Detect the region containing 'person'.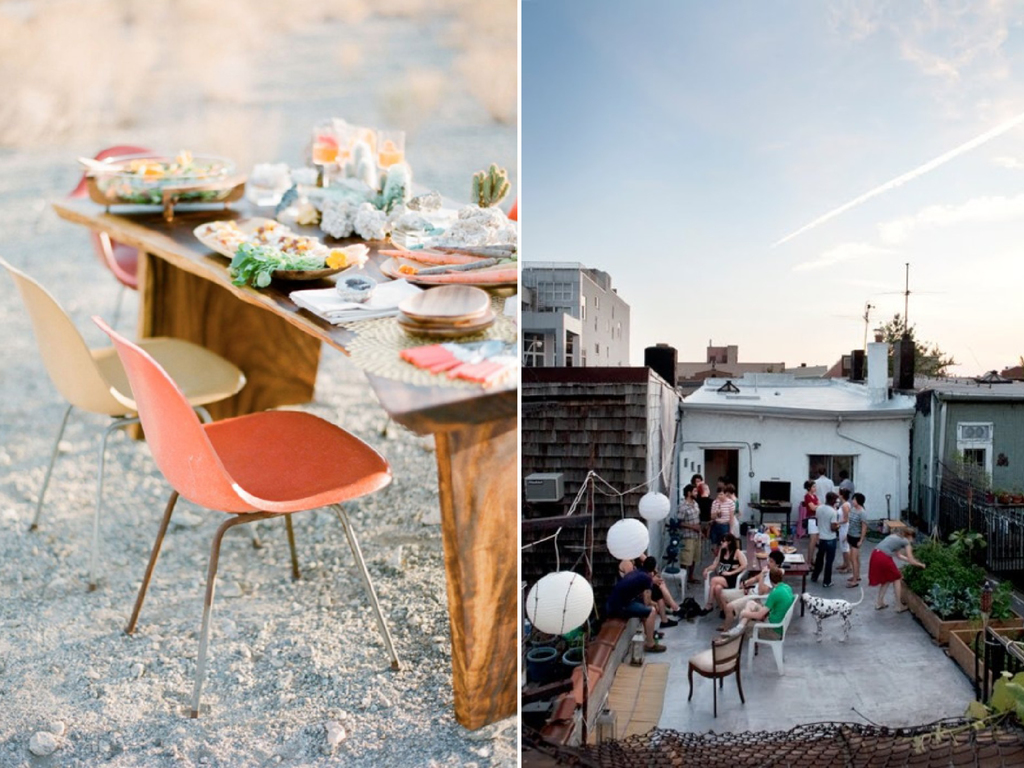
[602, 556, 670, 657].
